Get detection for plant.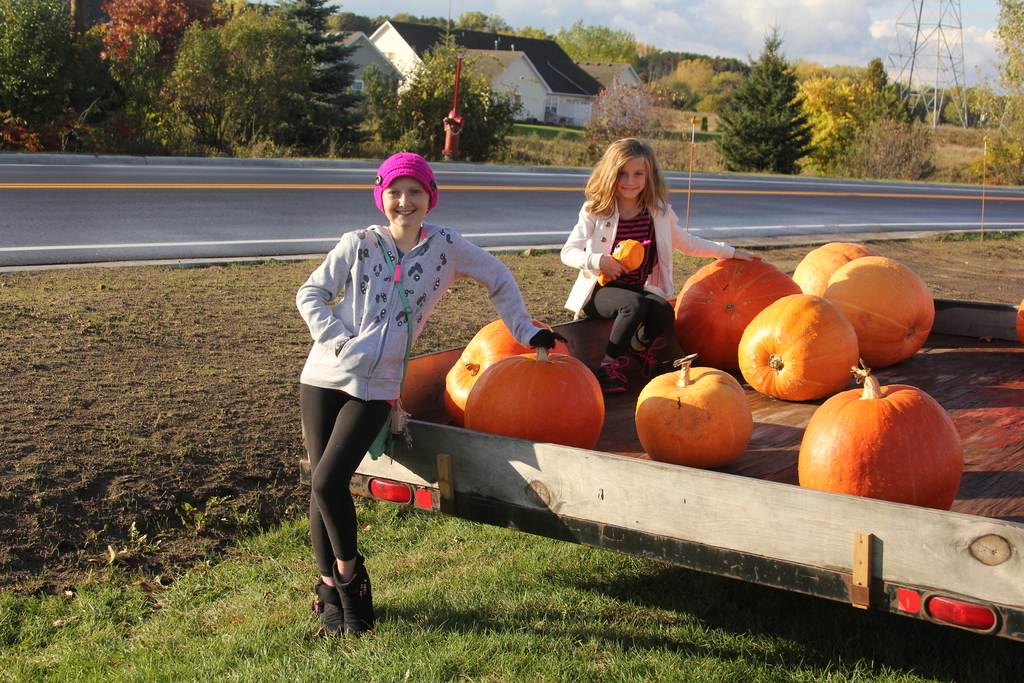
Detection: bbox=(715, 25, 818, 177).
